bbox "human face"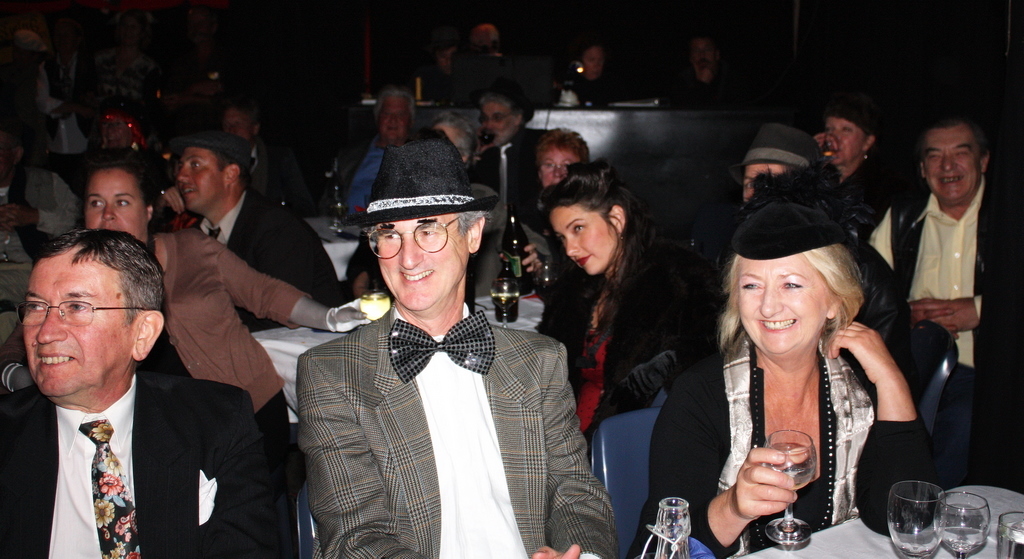
[22, 248, 131, 396]
